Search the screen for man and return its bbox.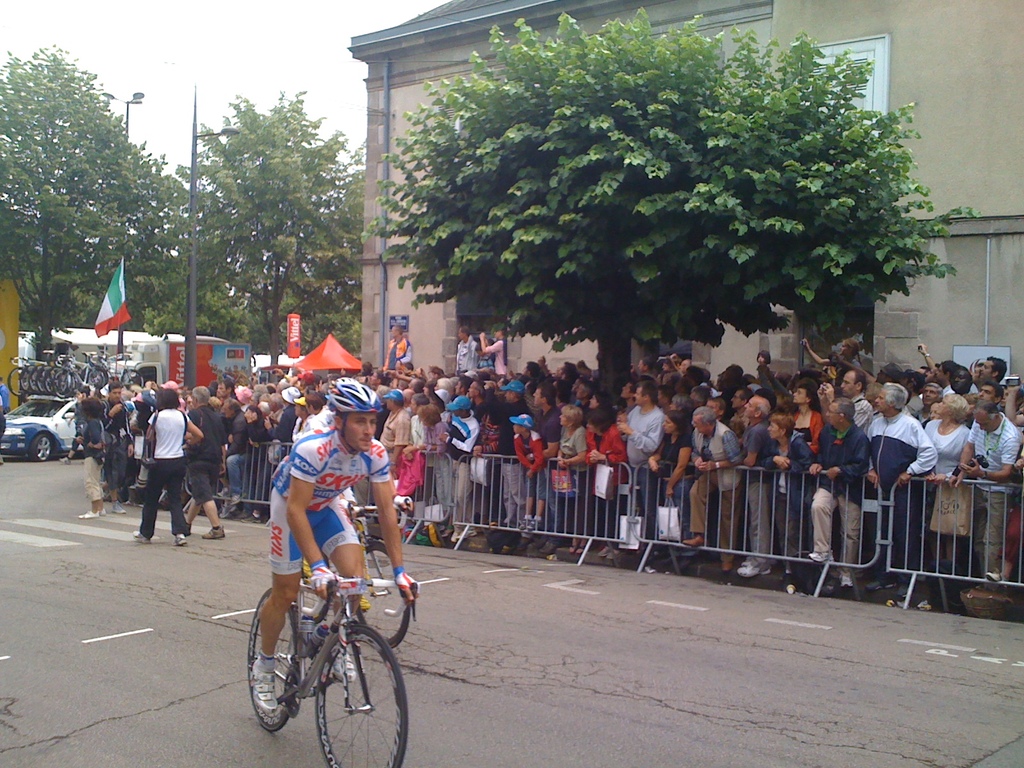
Found: box(385, 321, 415, 372).
